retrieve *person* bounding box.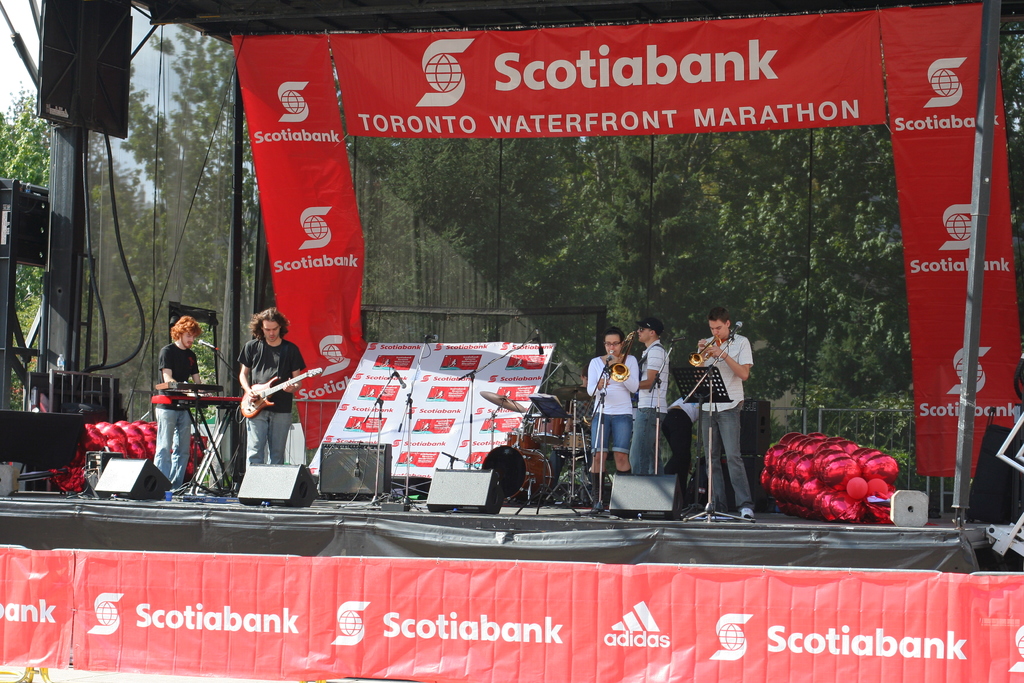
Bounding box: 625,318,666,475.
